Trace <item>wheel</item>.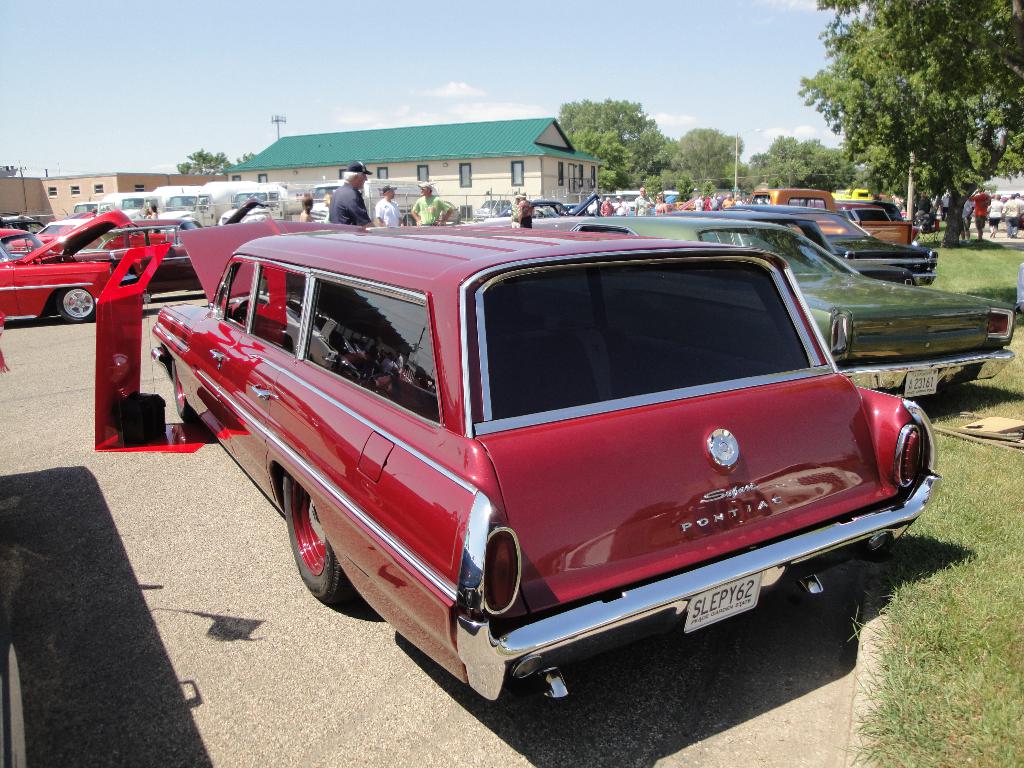
Traced to l=58, t=288, r=95, b=324.
